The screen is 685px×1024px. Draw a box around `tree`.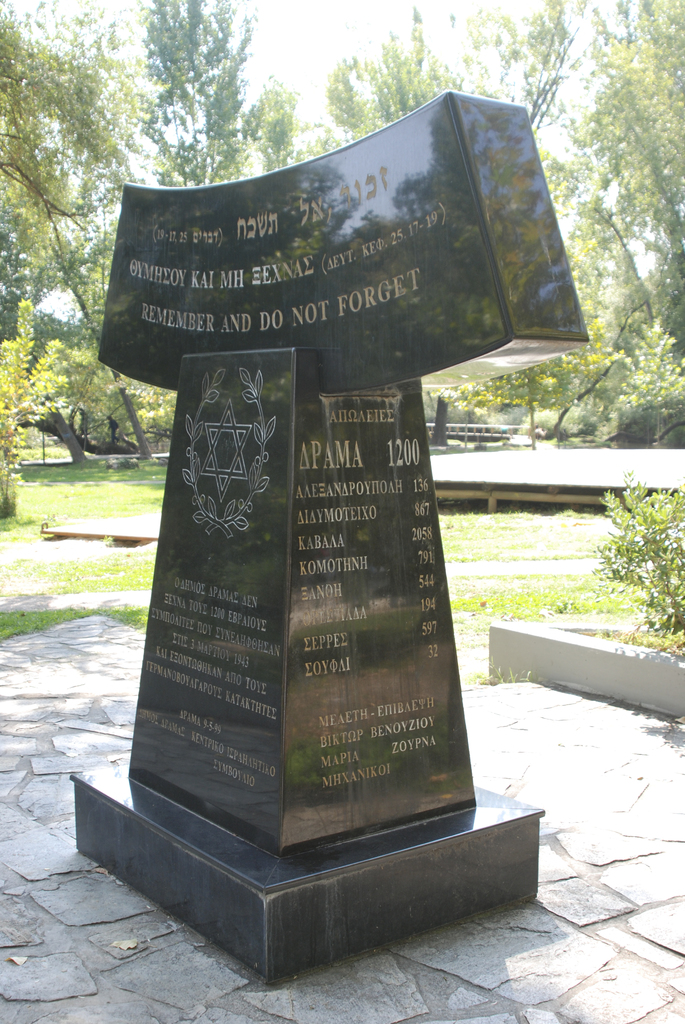
<region>39, 0, 163, 402</region>.
